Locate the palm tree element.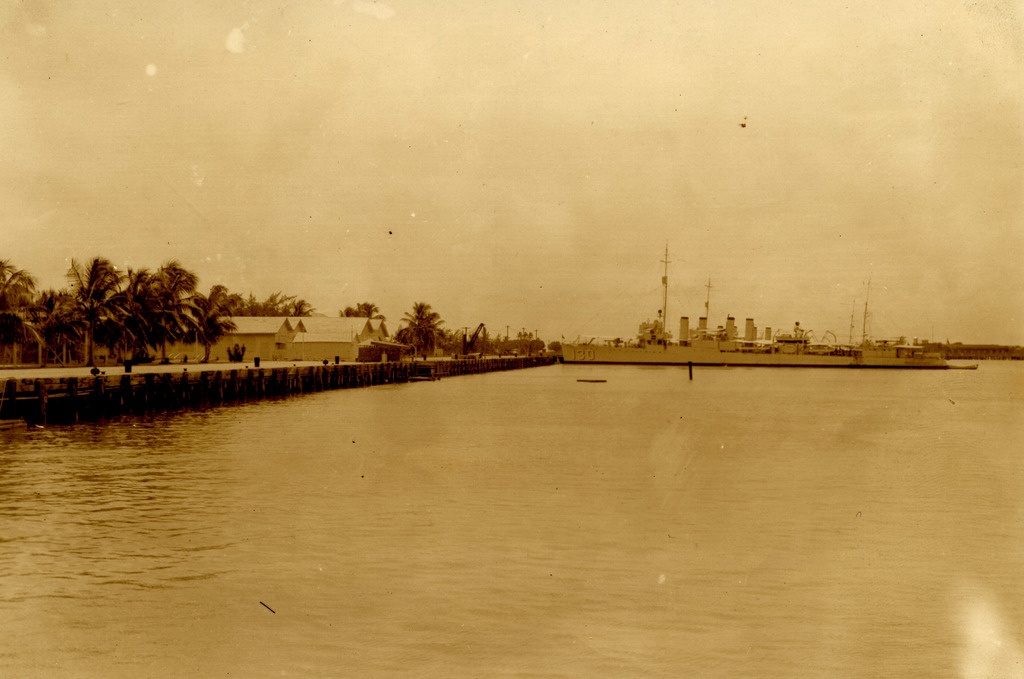
Element bbox: (left=137, top=264, right=173, bottom=370).
